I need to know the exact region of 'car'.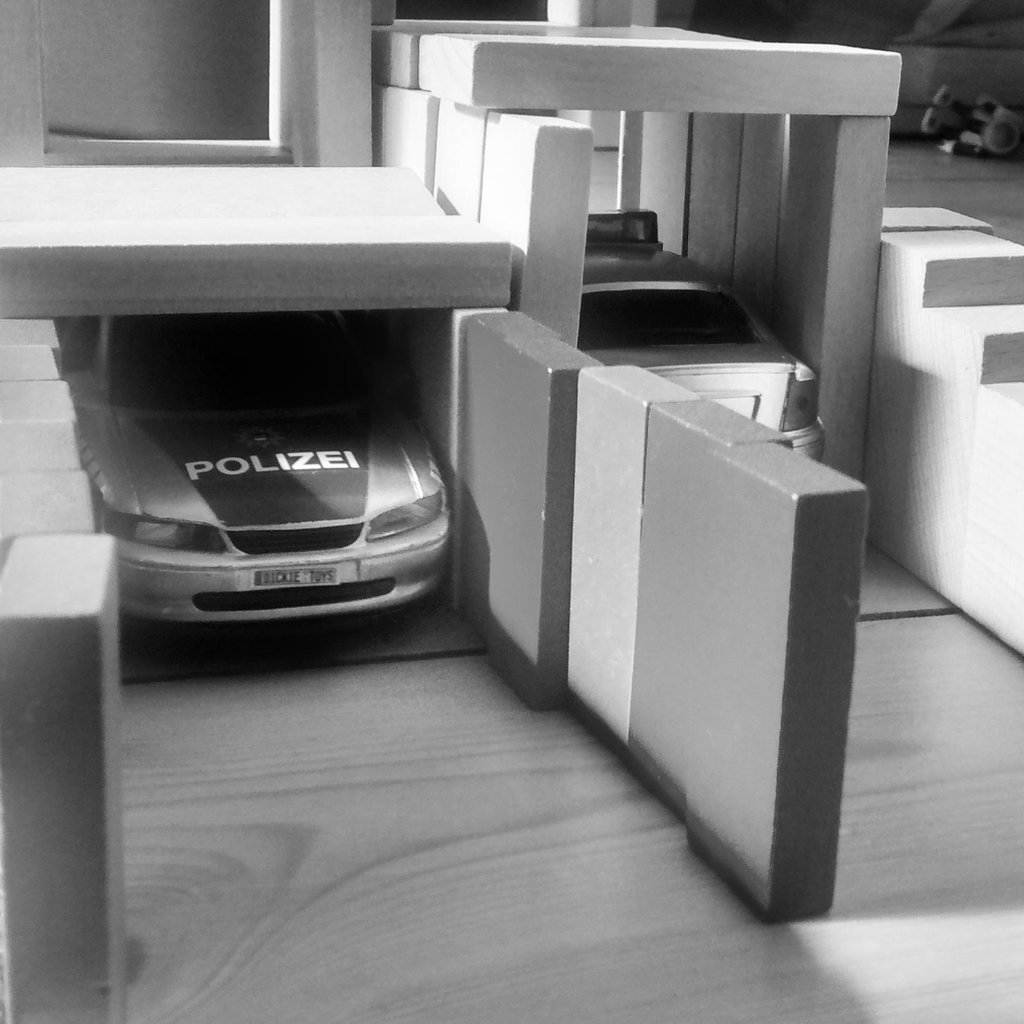
Region: <bbox>57, 304, 451, 623</bbox>.
